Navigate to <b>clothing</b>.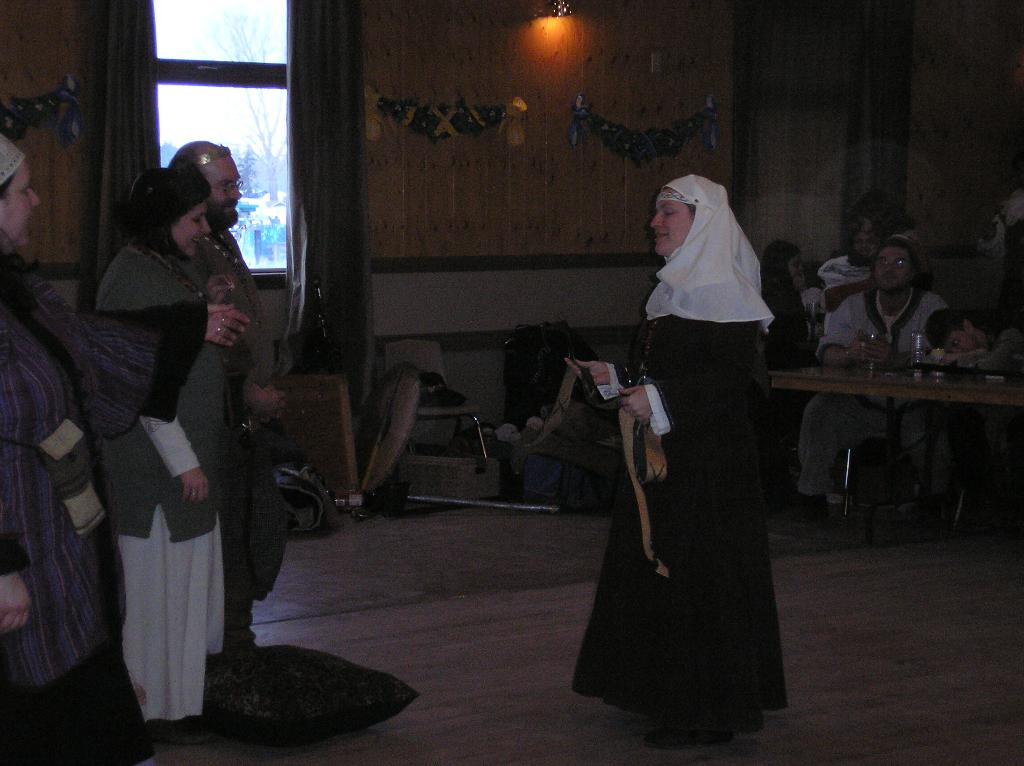
Navigation target: (790, 278, 948, 499).
